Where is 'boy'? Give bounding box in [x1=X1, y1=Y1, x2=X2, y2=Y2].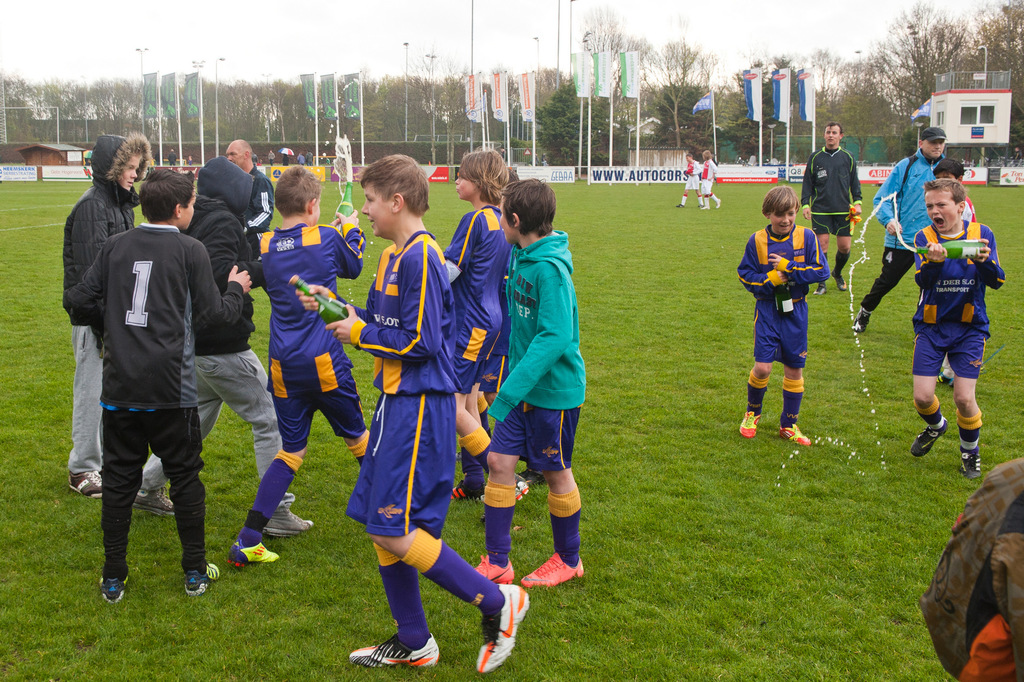
[x1=440, y1=145, x2=531, y2=502].
